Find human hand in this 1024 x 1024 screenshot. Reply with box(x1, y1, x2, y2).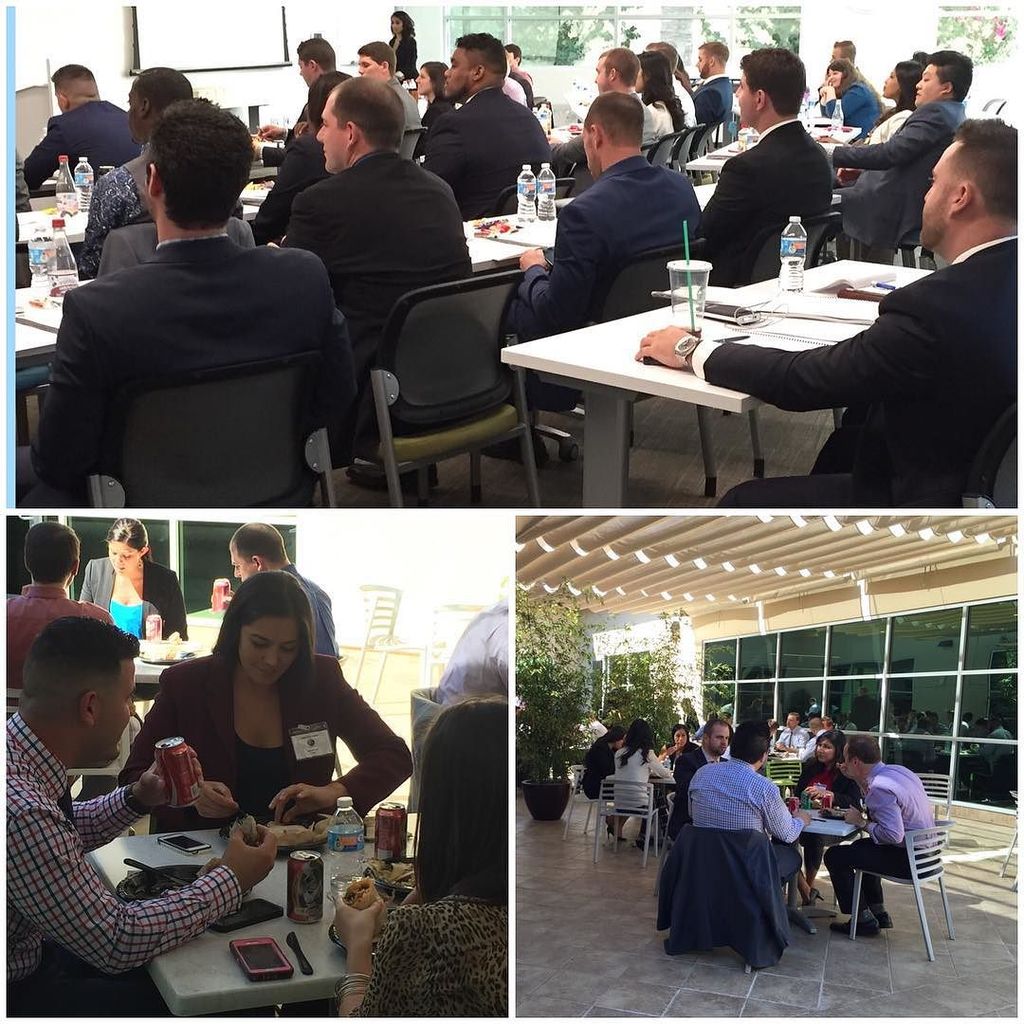
box(821, 84, 835, 95).
